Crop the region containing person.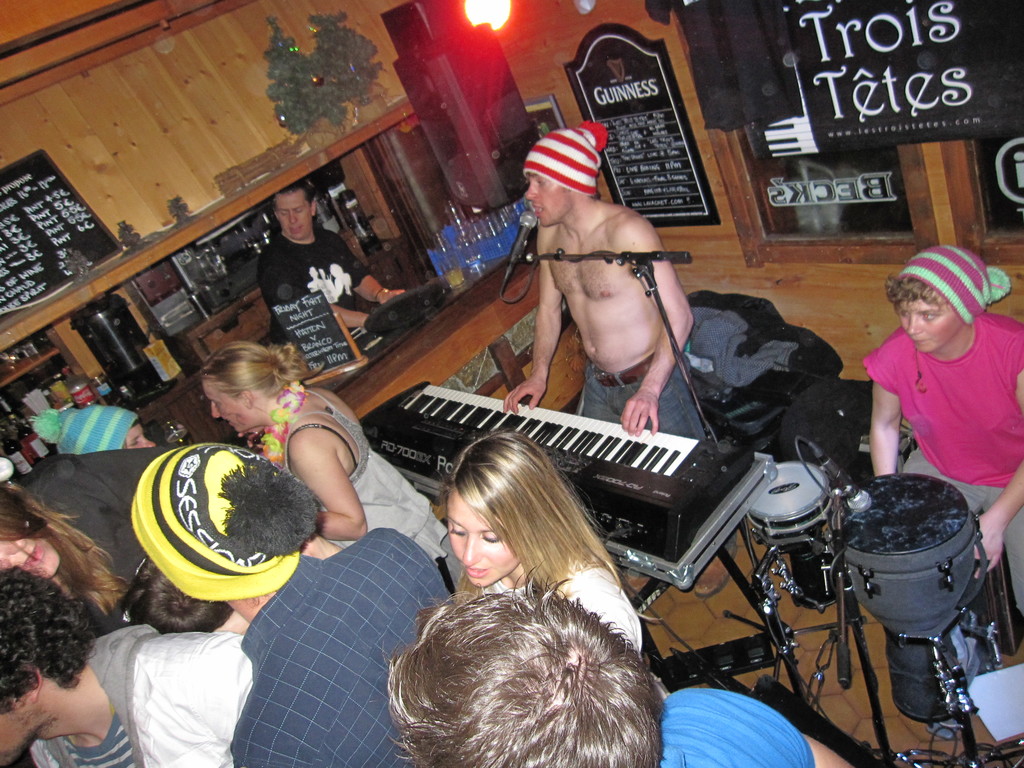
Crop region: [x1=259, y1=181, x2=408, y2=346].
